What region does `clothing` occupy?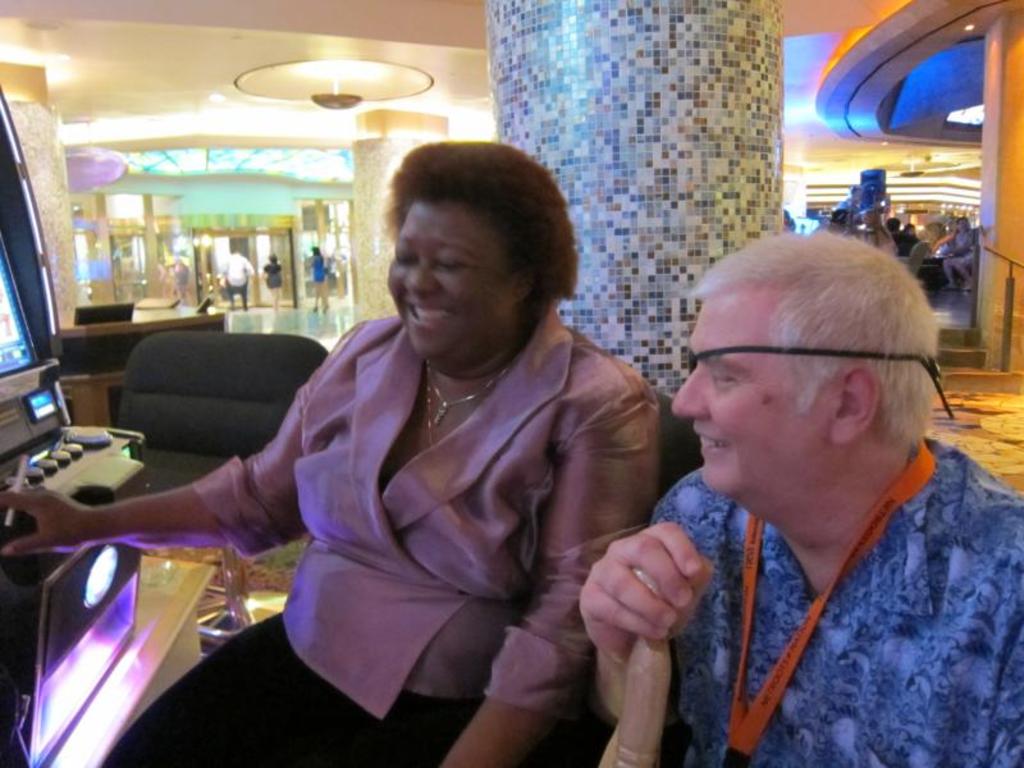
223/253/252/306.
